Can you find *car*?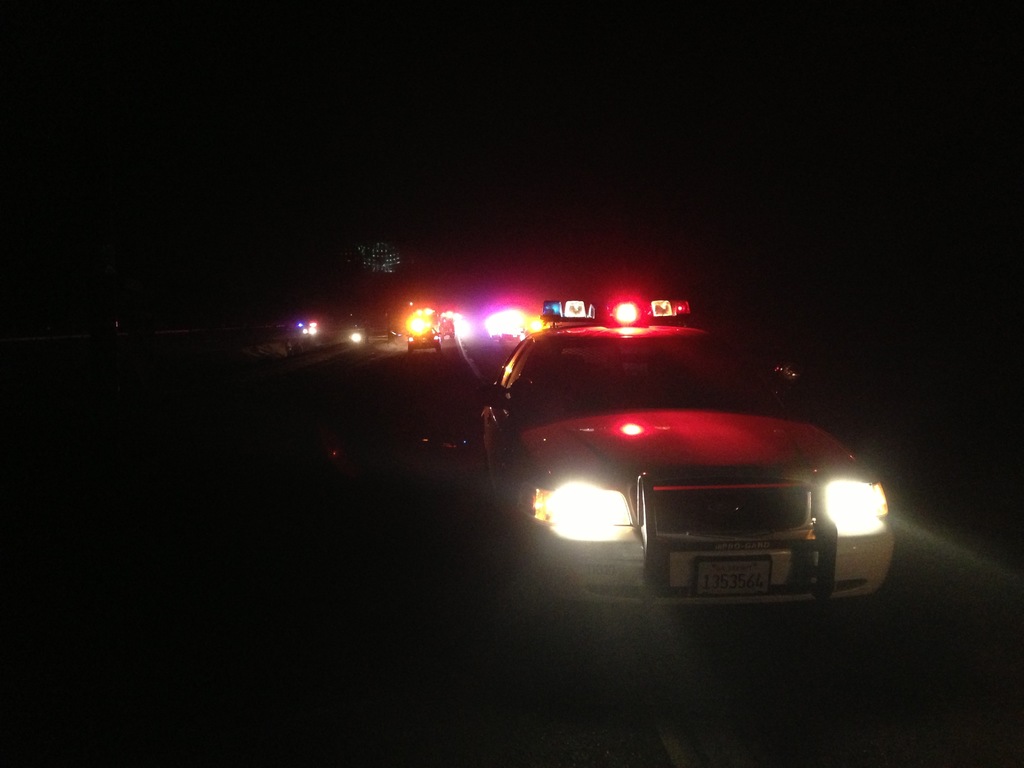
Yes, bounding box: bbox=[403, 323, 440, 347].
